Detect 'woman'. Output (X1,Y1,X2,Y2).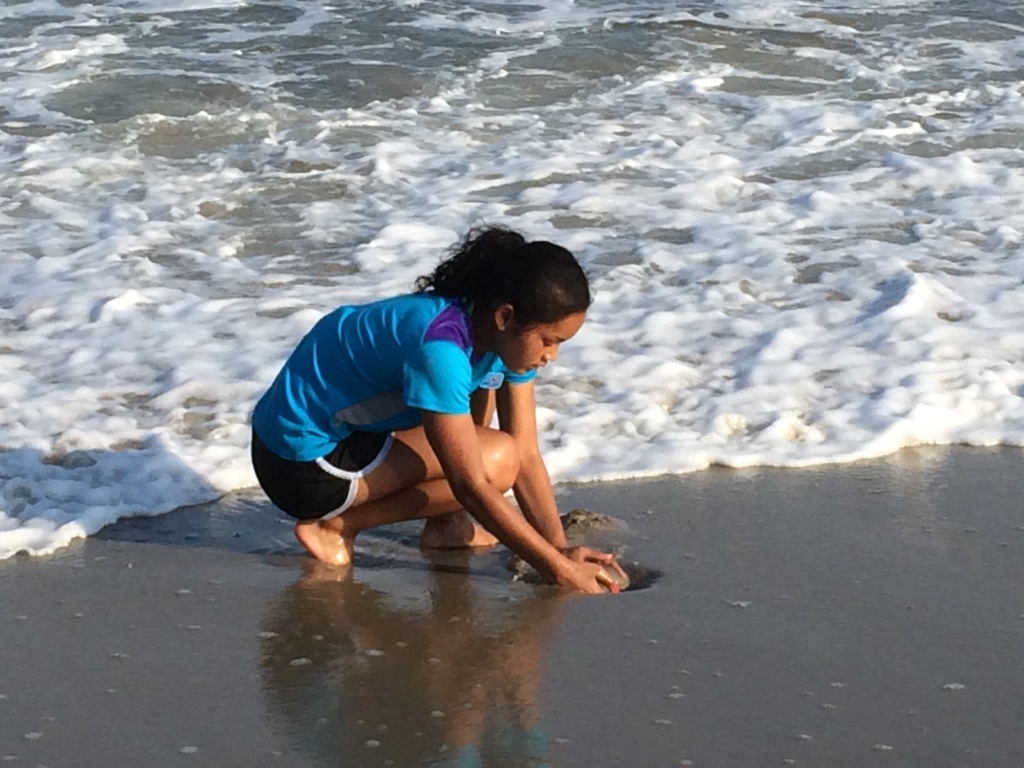
(281,217,609,620).
